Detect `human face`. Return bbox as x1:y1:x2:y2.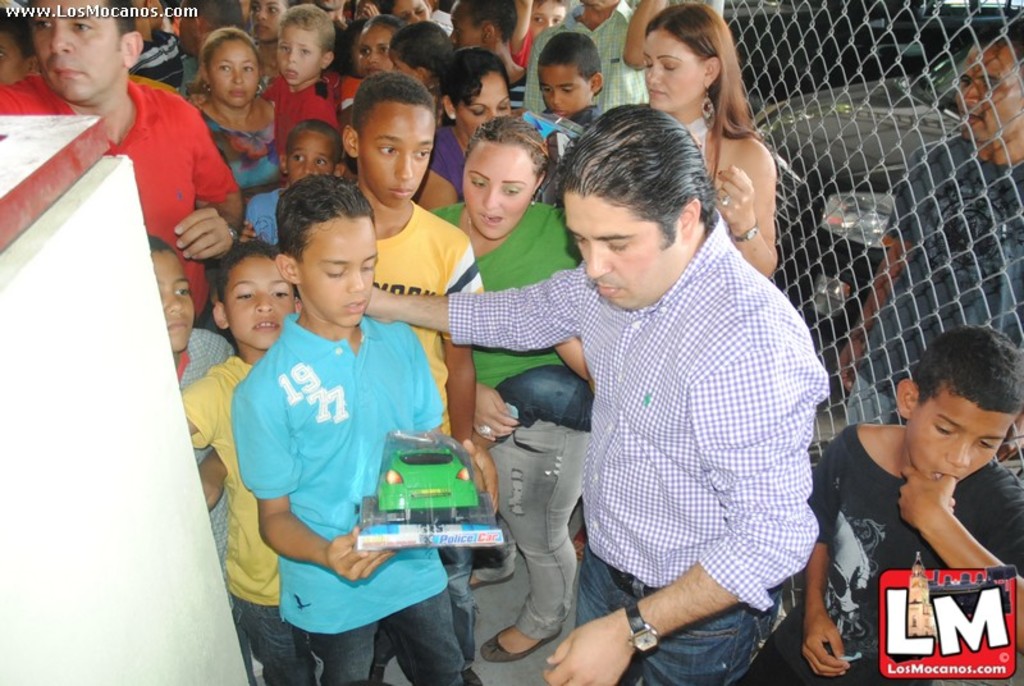
152:253:197:347.
